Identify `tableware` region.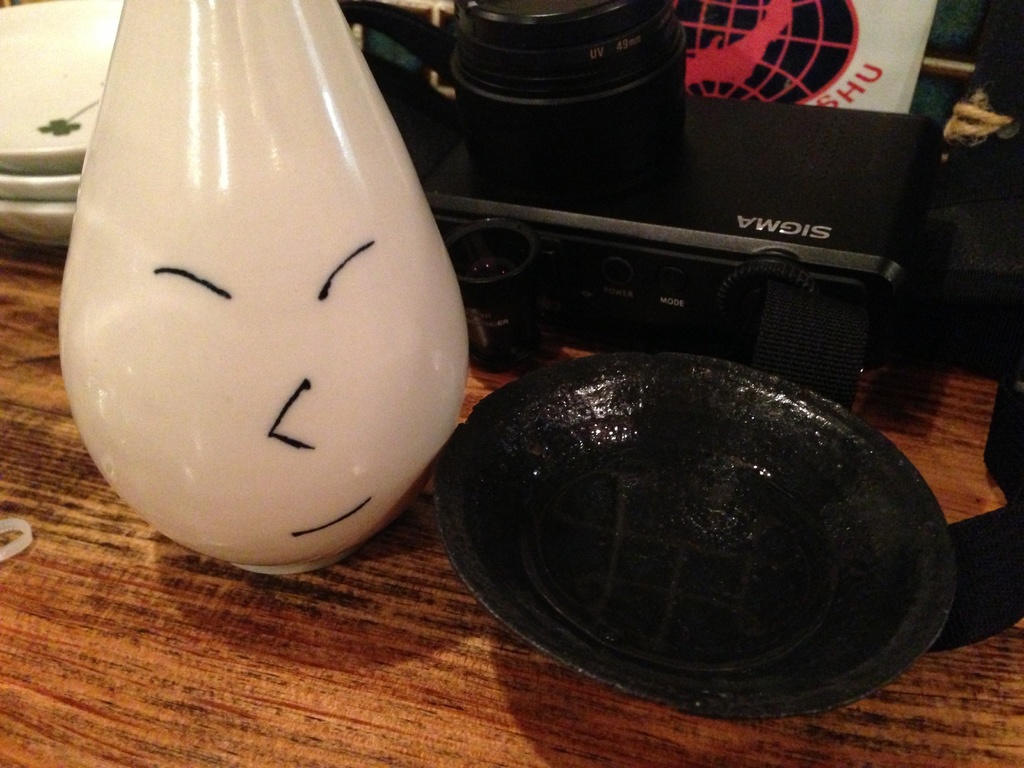
Region: 68, 40, 484, 596.
